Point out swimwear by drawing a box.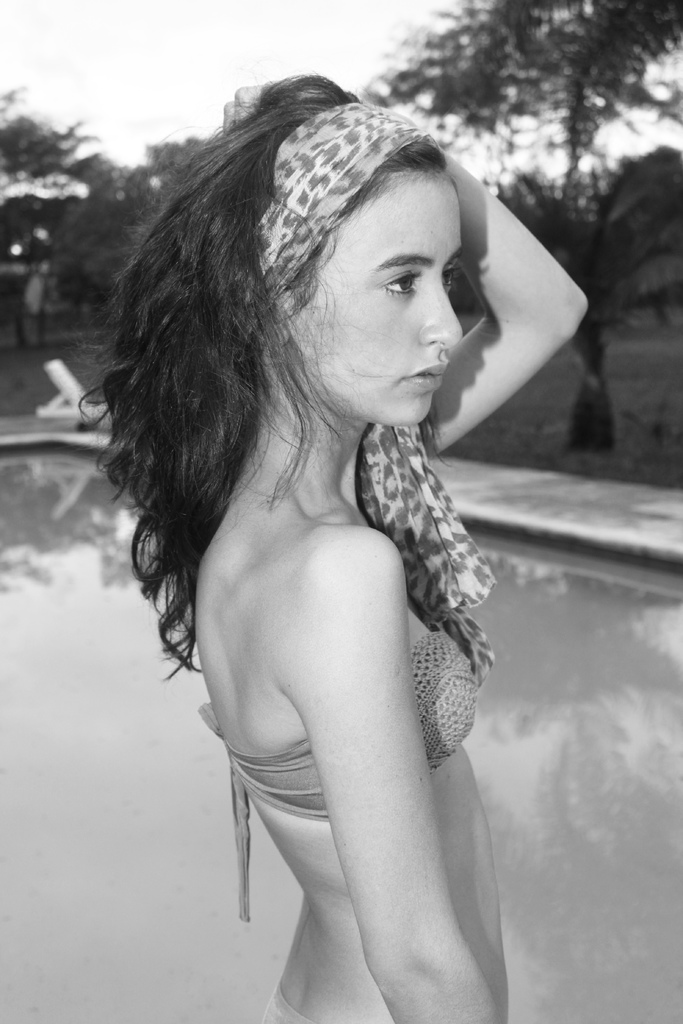
rect(251, 986, 315, 1023).
